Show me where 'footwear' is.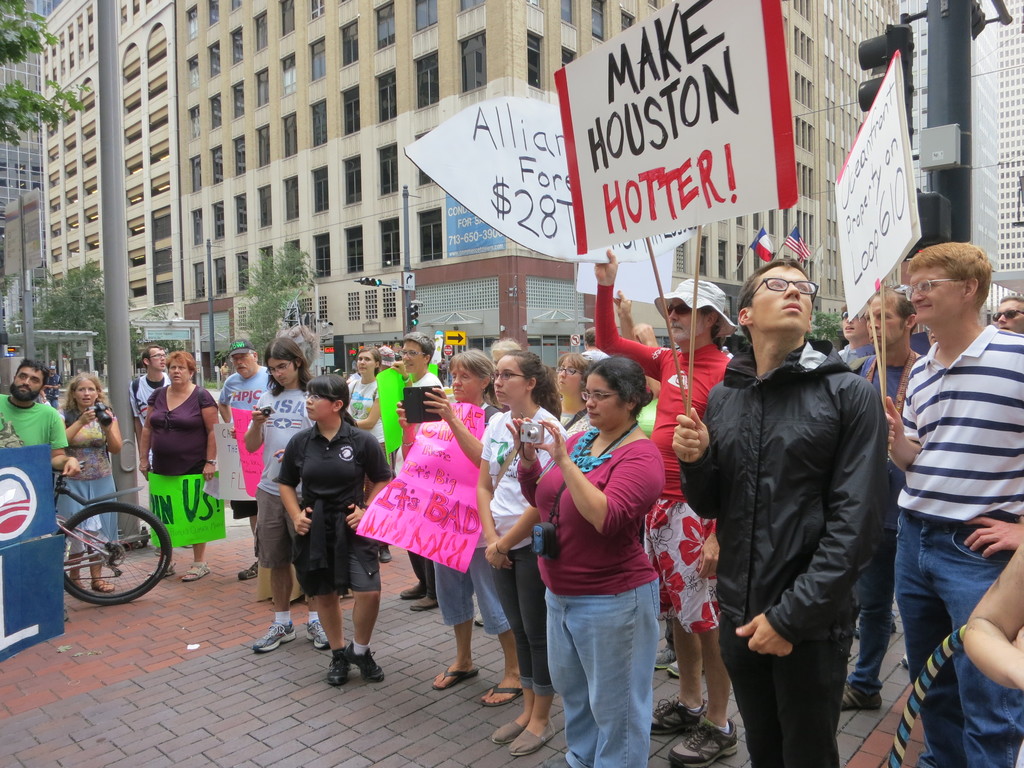
'footwear' is at l=374, t=537, r=399, b=563.
